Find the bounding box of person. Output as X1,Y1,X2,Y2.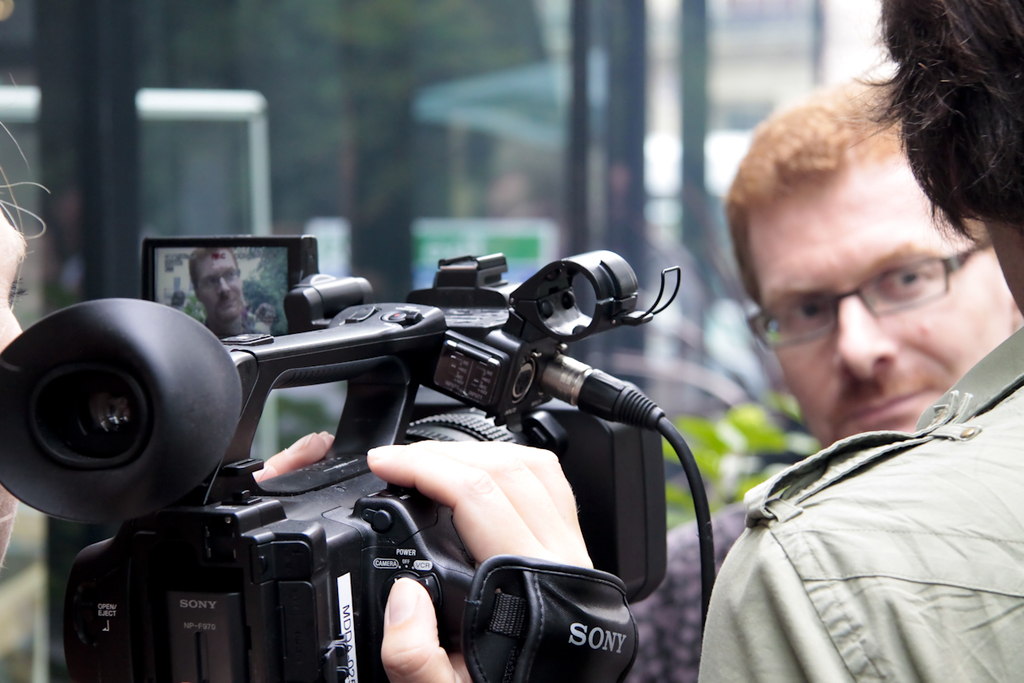
0,52,598,682.
